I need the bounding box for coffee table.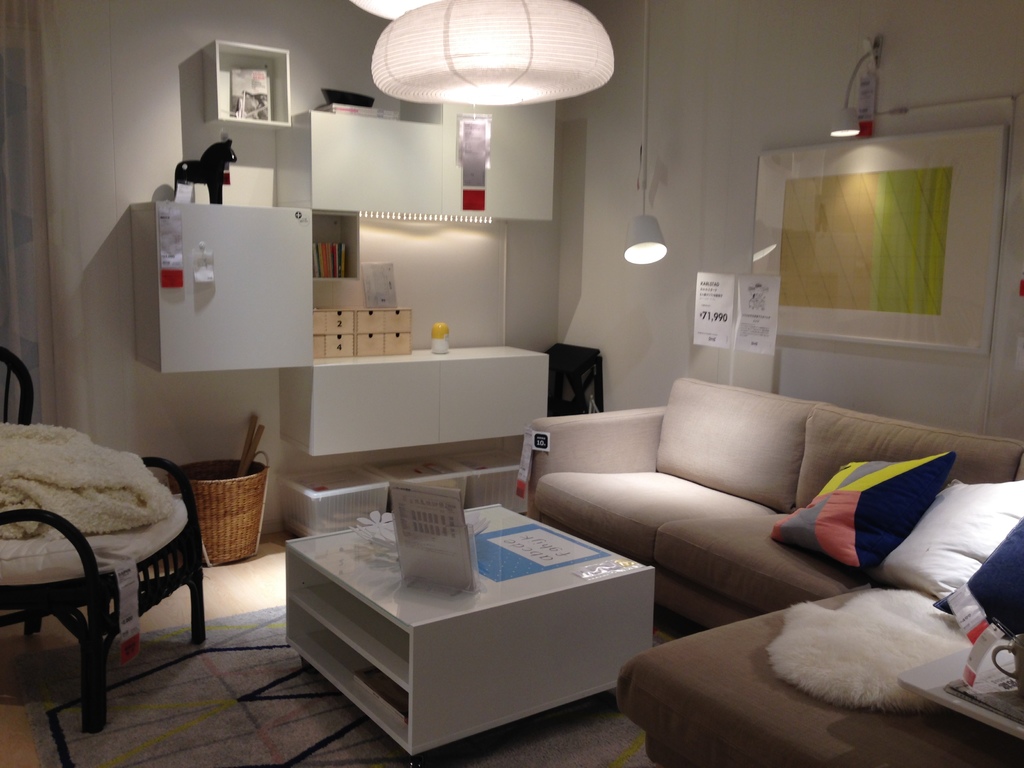
Here it is: l=285, t=500, r=655, b=760.
